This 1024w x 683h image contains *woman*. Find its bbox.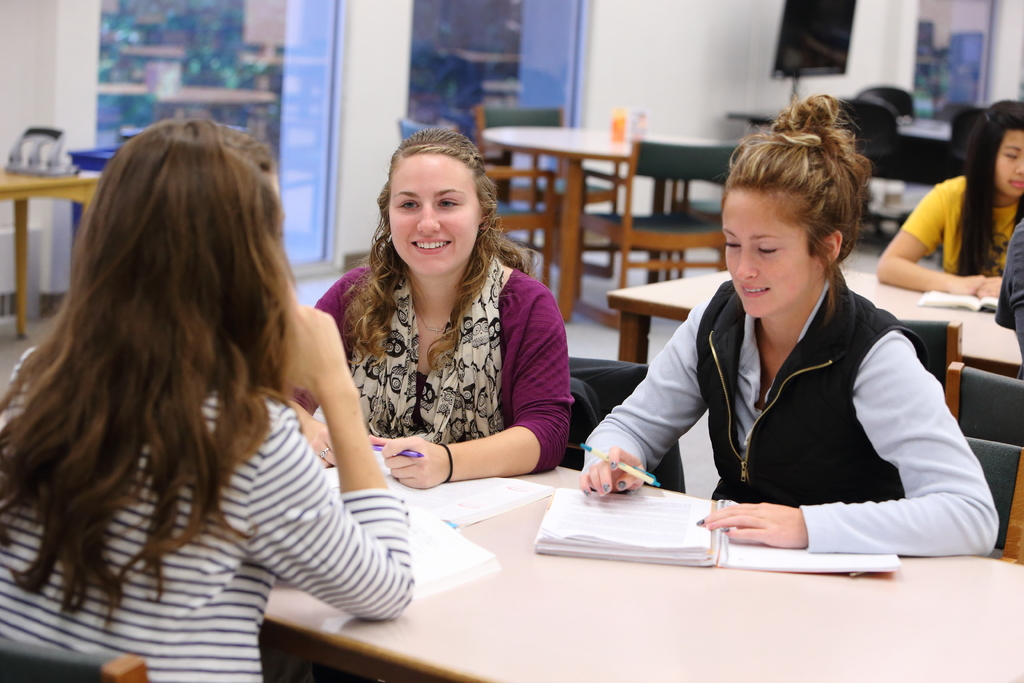
bbox=(876, 94, 1023, 300).
